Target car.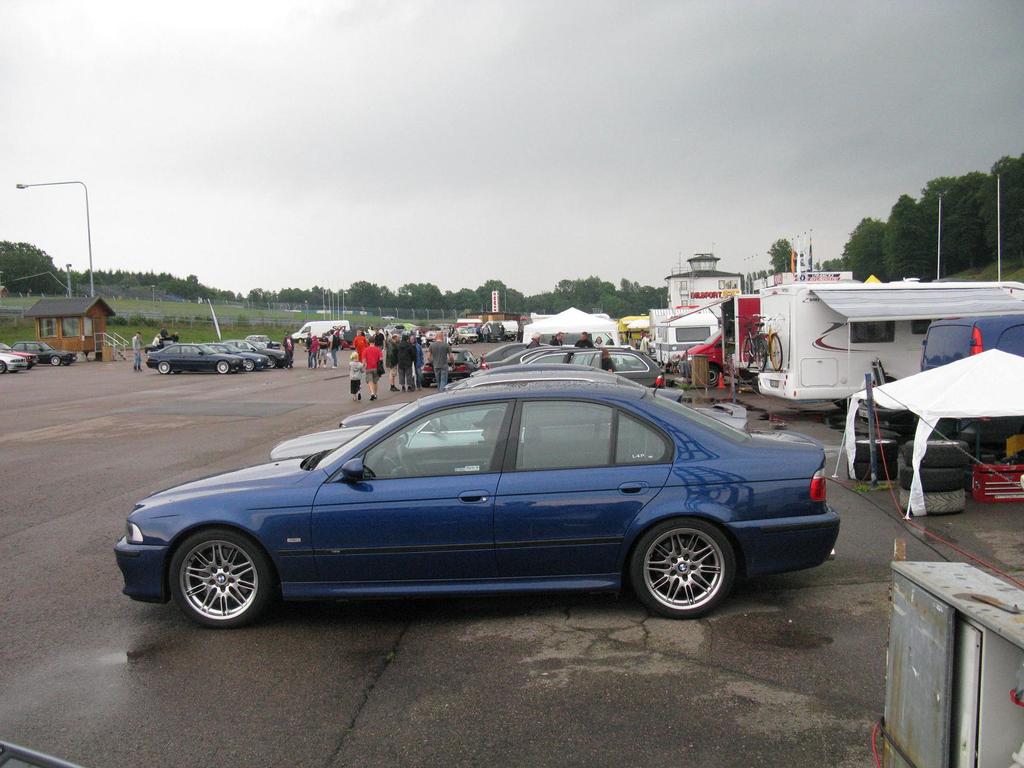
Target region: (15, 337, 70, 367).
